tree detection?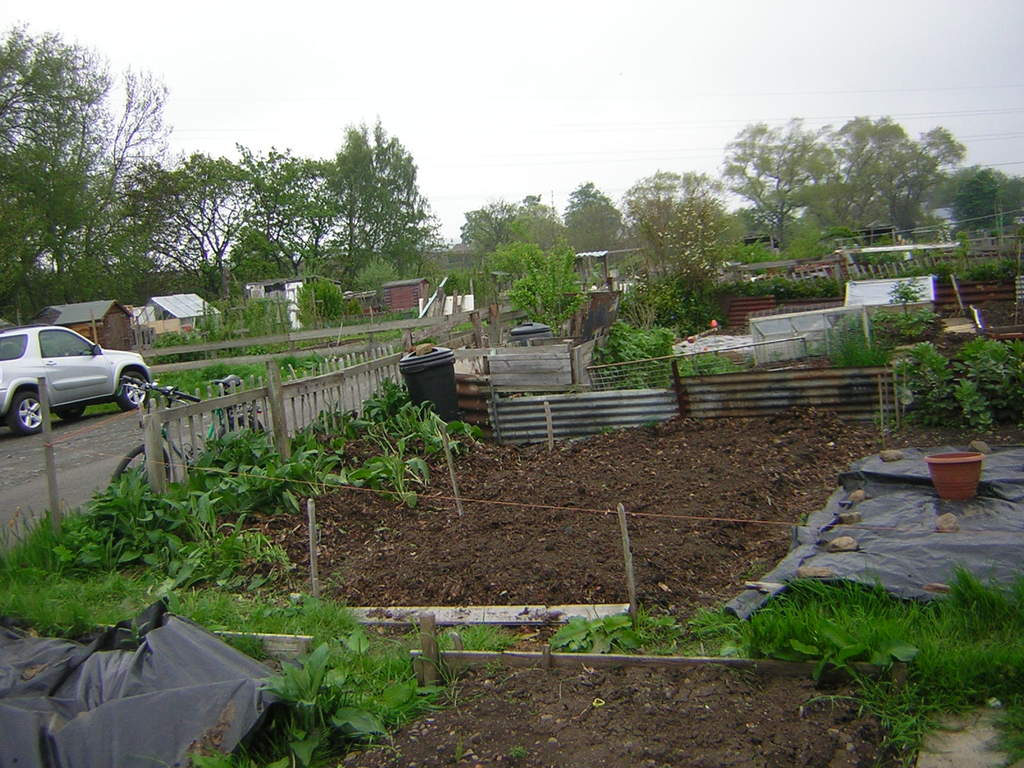
[558, 180, 628, 259]
